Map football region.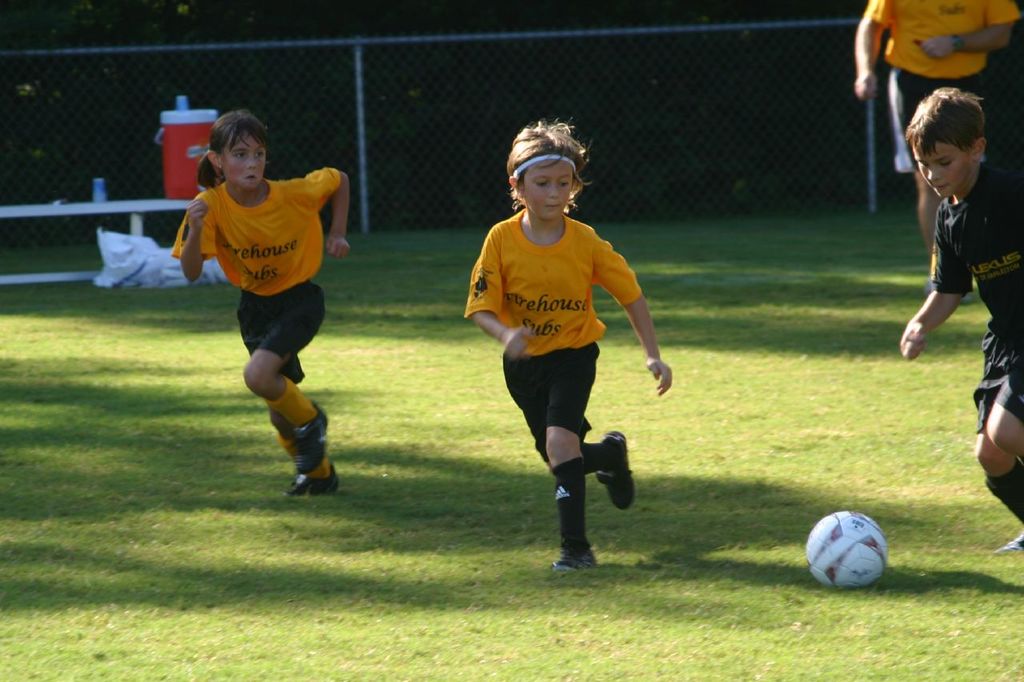
Mapped to 807,511,890,588.
